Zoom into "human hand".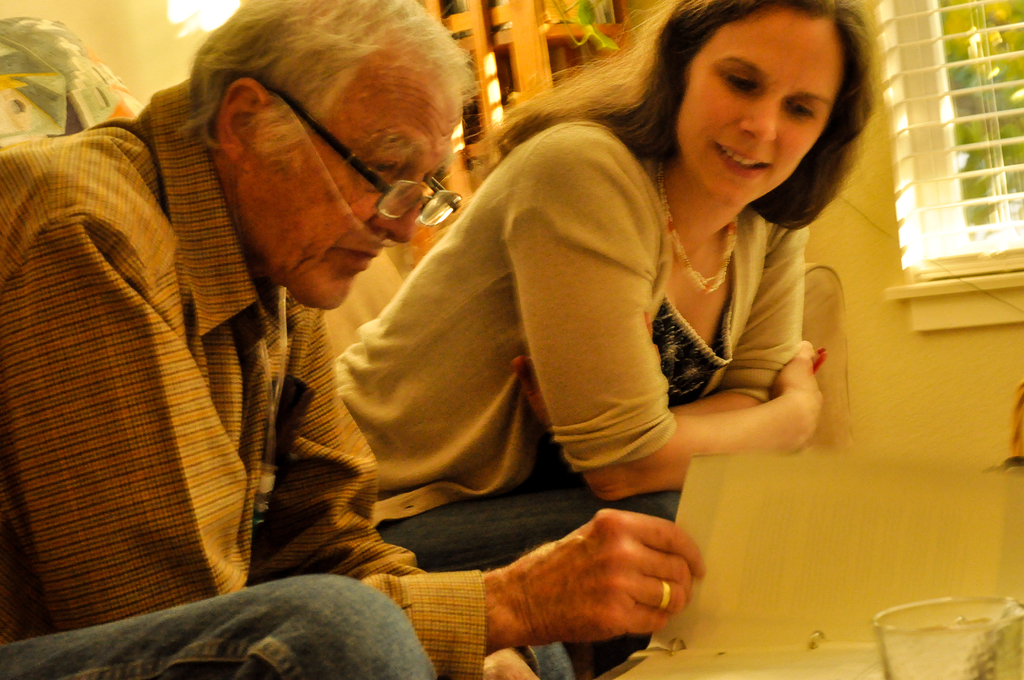
Zoom target: box(507, 508, 707, 649).
